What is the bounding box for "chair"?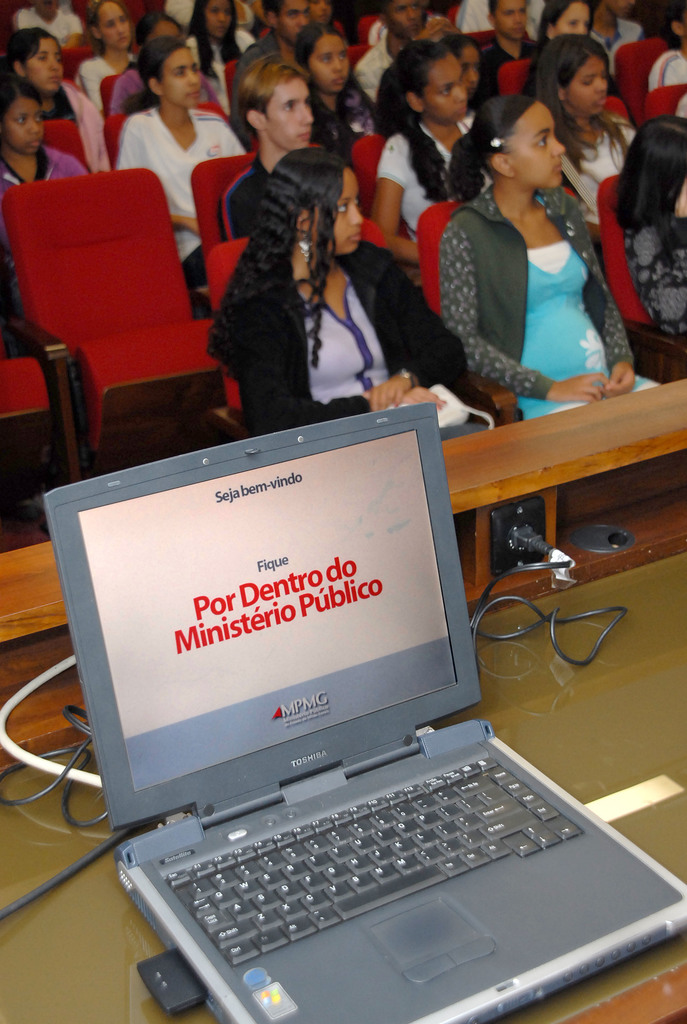
192:150:238:262.
